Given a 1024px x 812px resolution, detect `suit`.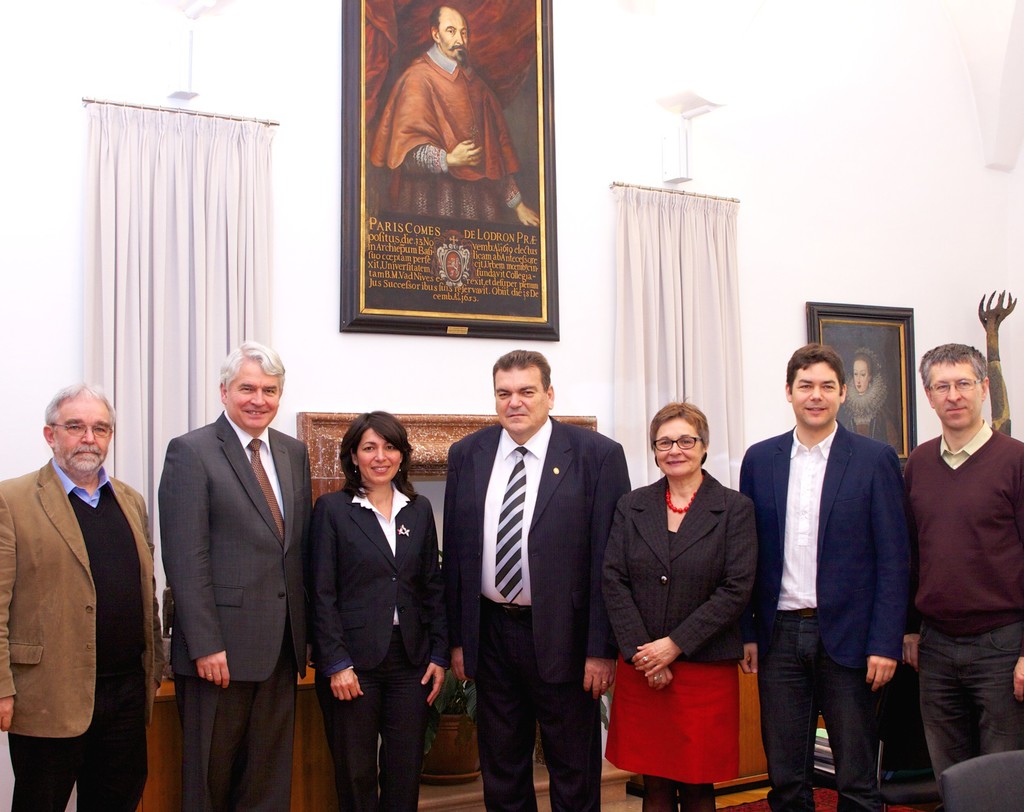
(308, 481, 451, 811).
